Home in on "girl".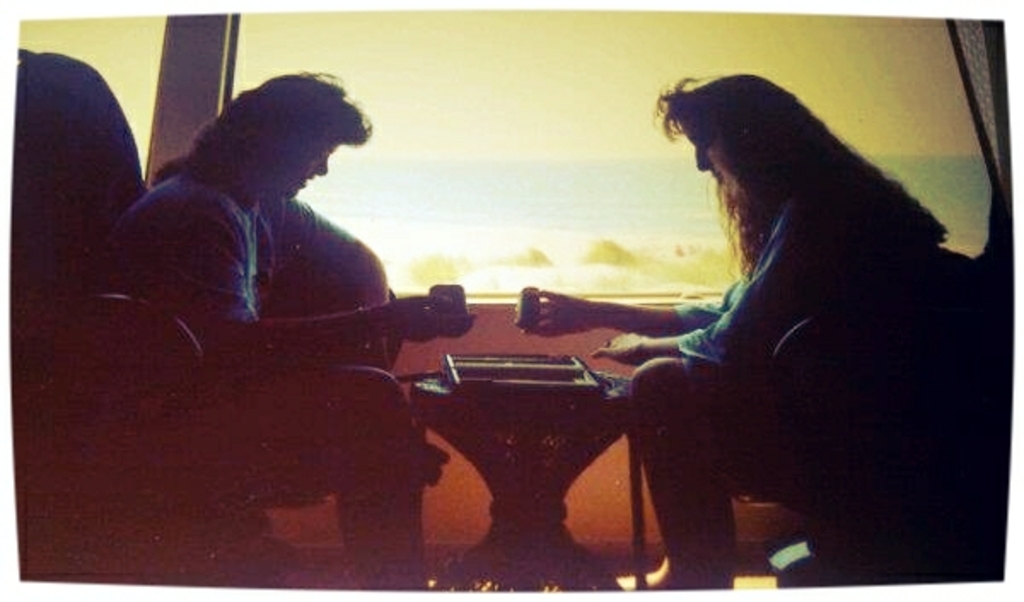
Homed in at left=68, top=65, right=495, bottom=544.
